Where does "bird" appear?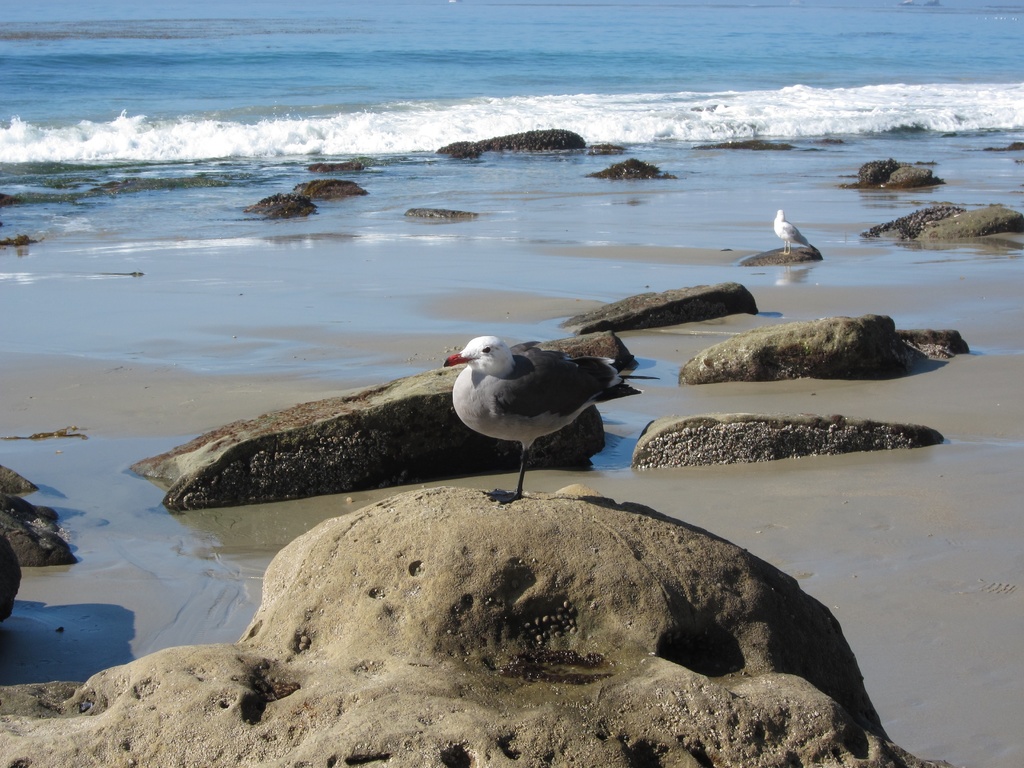
Appears at box(433, 331, 637, 486).
